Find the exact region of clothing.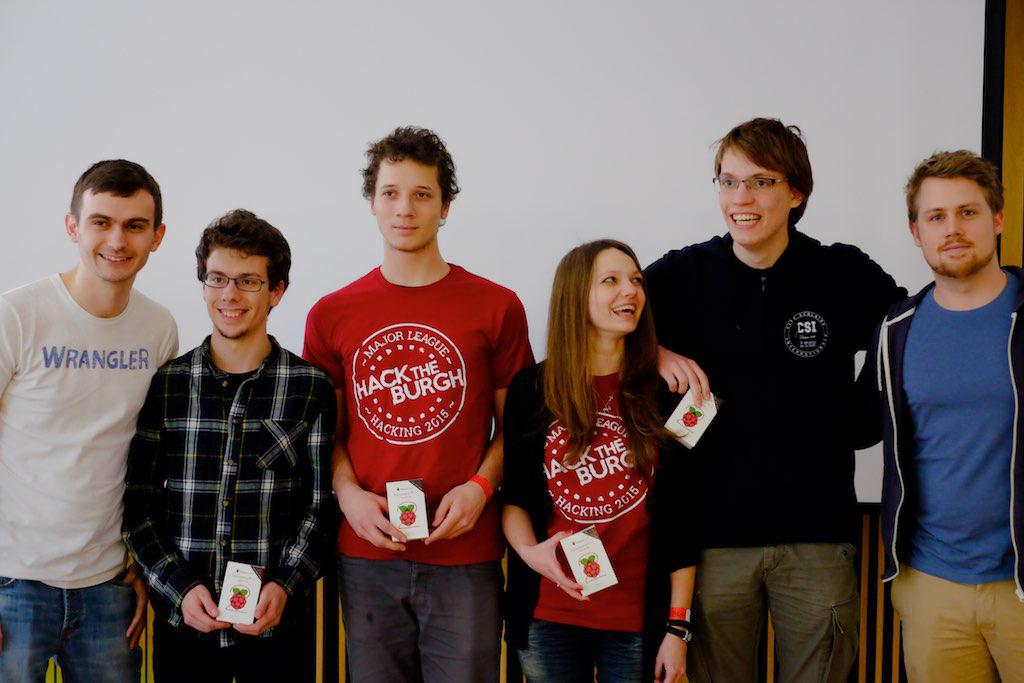
Exact region: 638, 222, 907, 682.
